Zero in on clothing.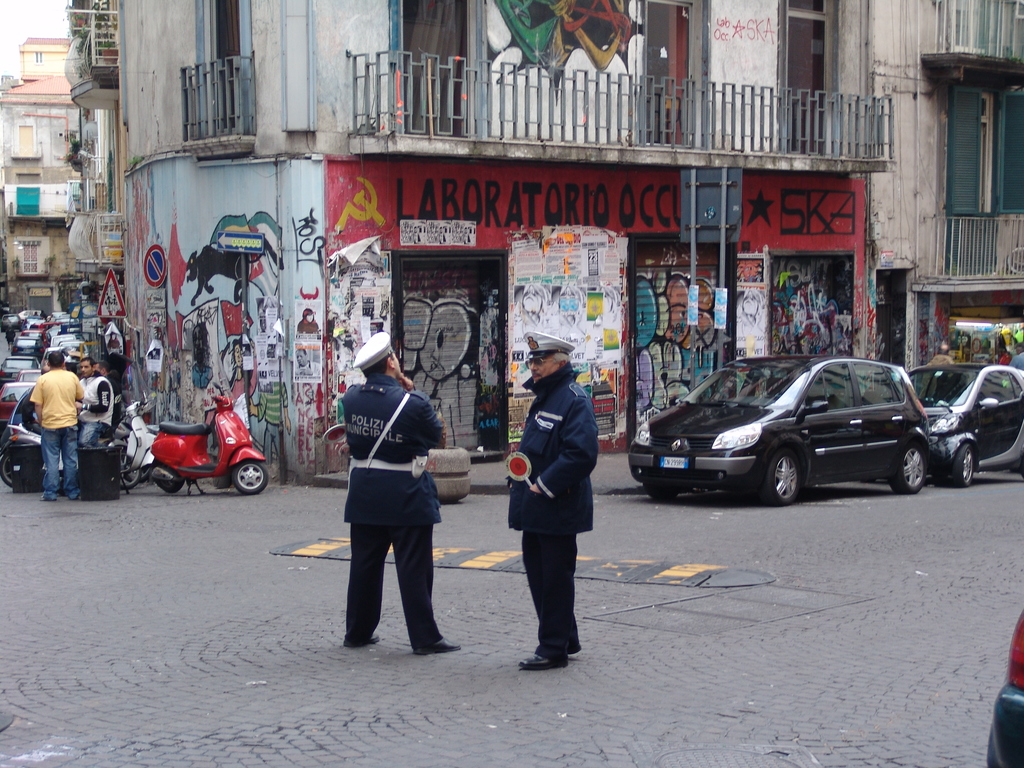
Zeroed in: Rect(509, 359, 602, 666).
